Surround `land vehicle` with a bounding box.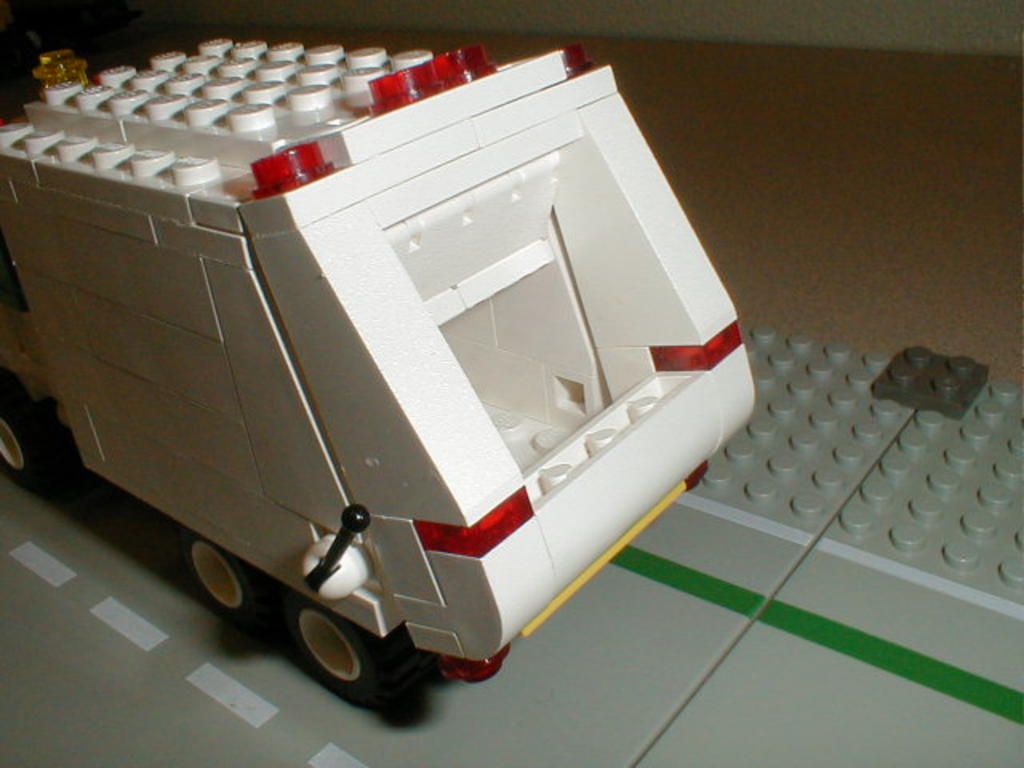
[left=13, top=0, right=771, bottom=738].
